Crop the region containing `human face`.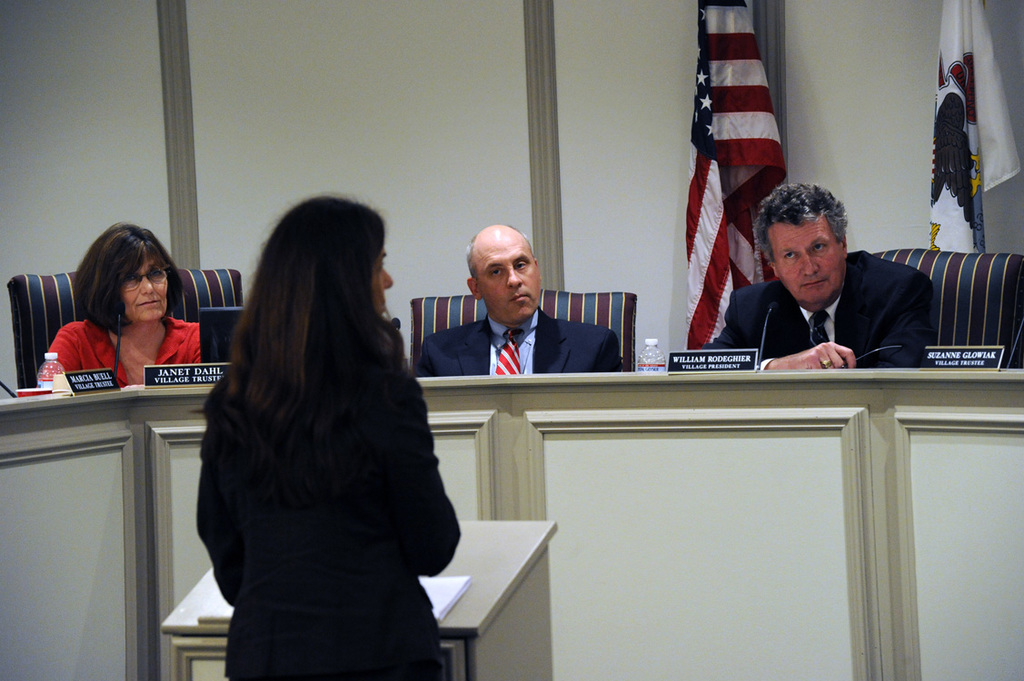
Crop region: locate(123, 259, 172, 322).
